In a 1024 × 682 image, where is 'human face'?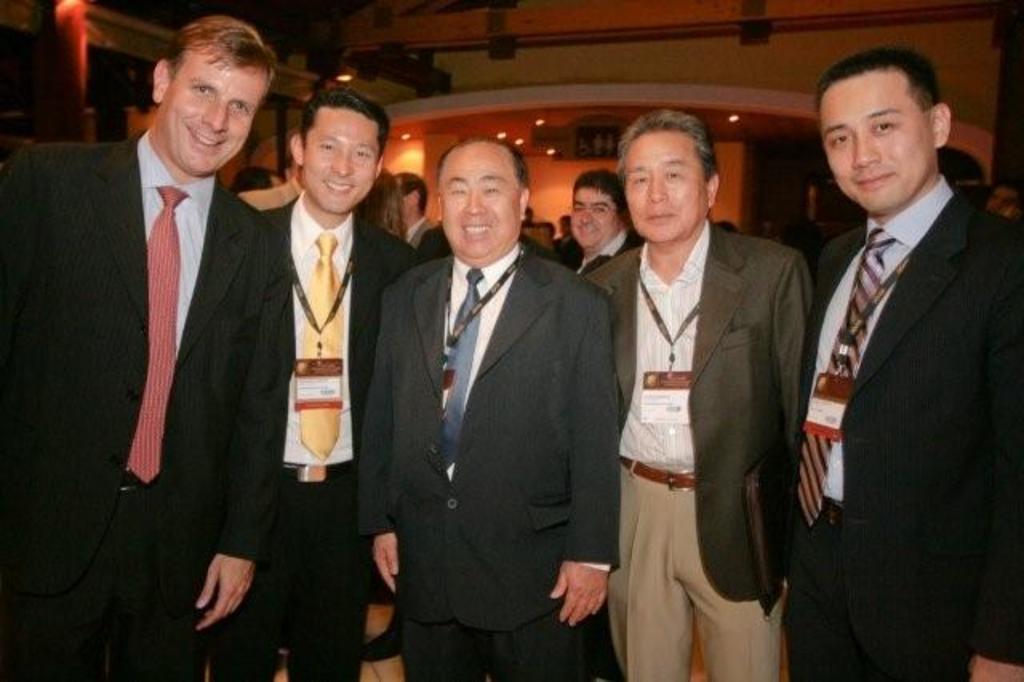
x1=813, y1=75, x2=938, y2=213.
